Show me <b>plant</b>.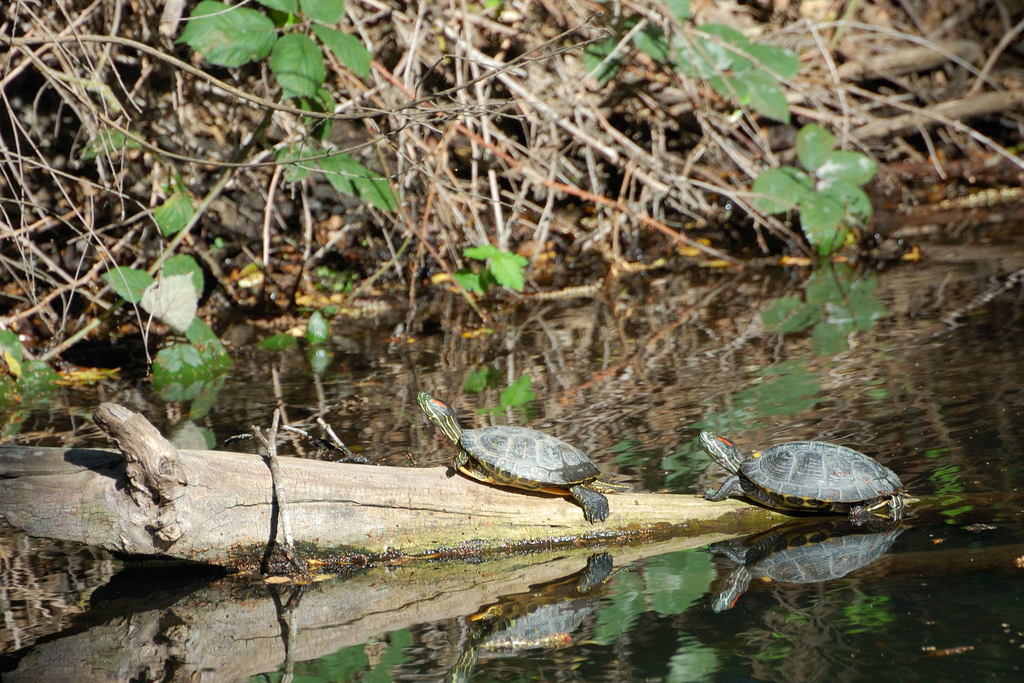
<b>plant</b> is here: <box>37,94,286,504</box>.
